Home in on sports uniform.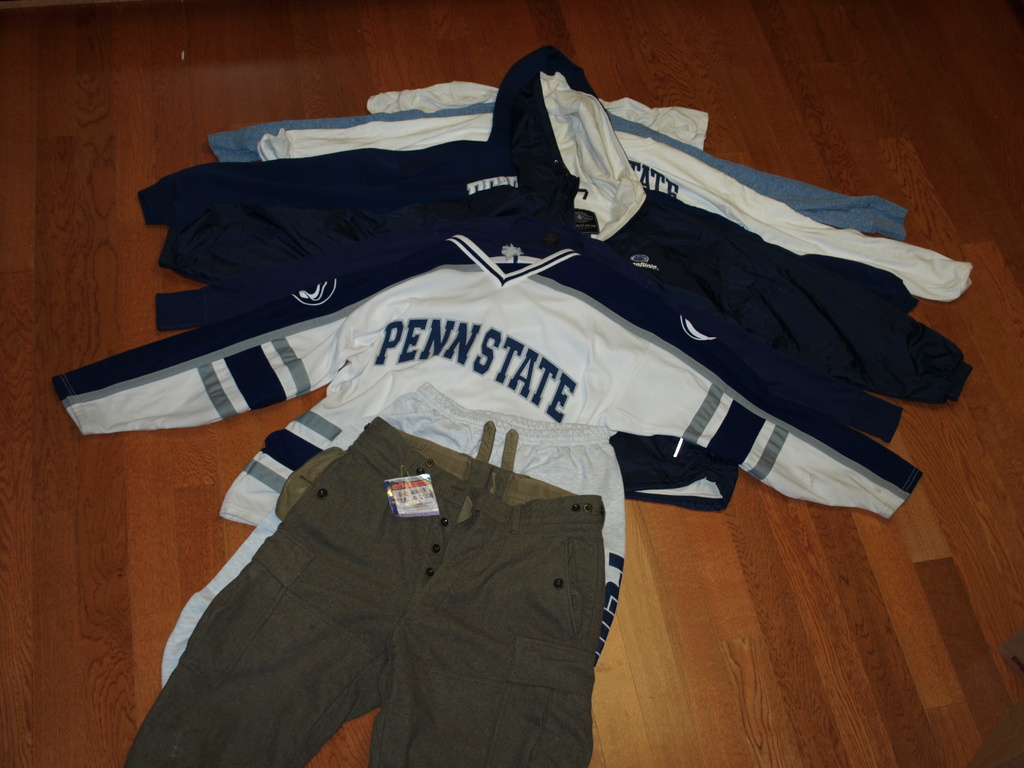
Homed in at 50 218 925 508.
